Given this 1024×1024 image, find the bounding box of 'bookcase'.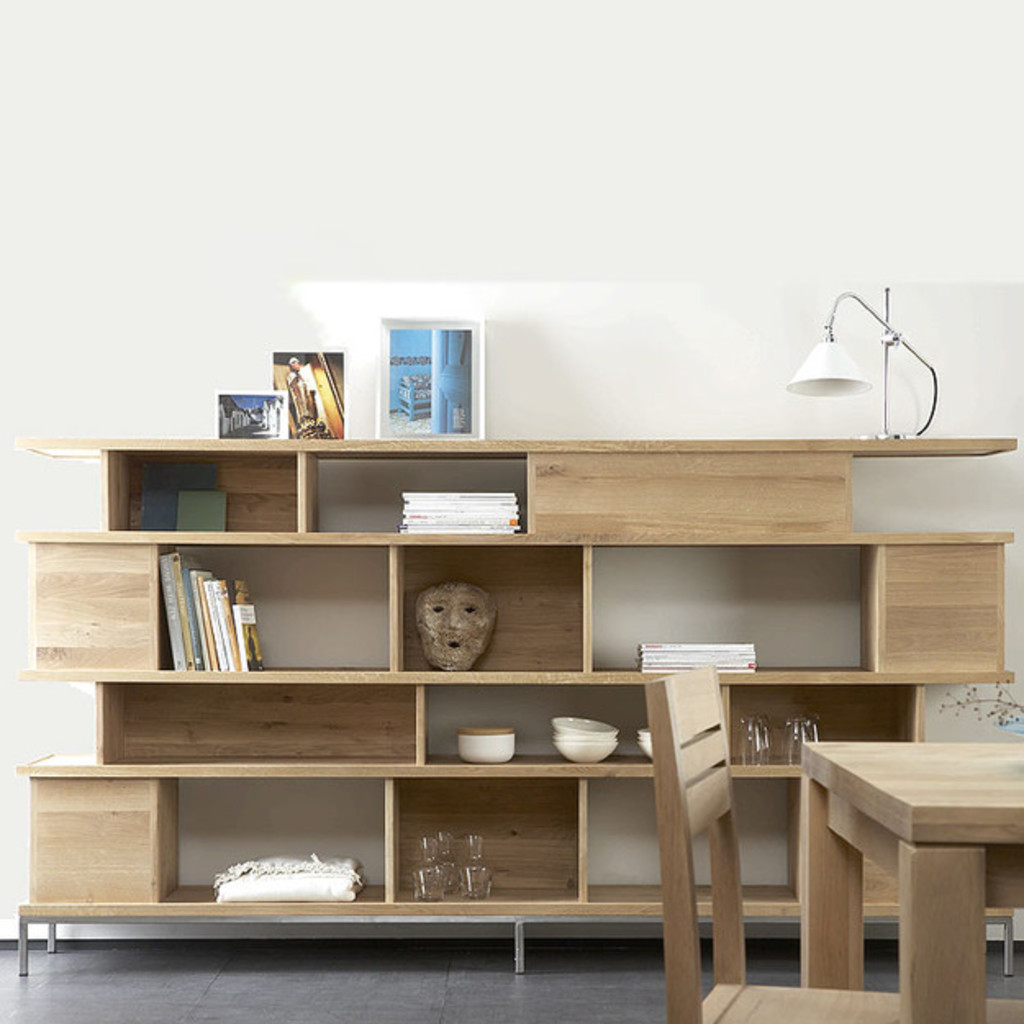
box(39, 334, 995, 995).
